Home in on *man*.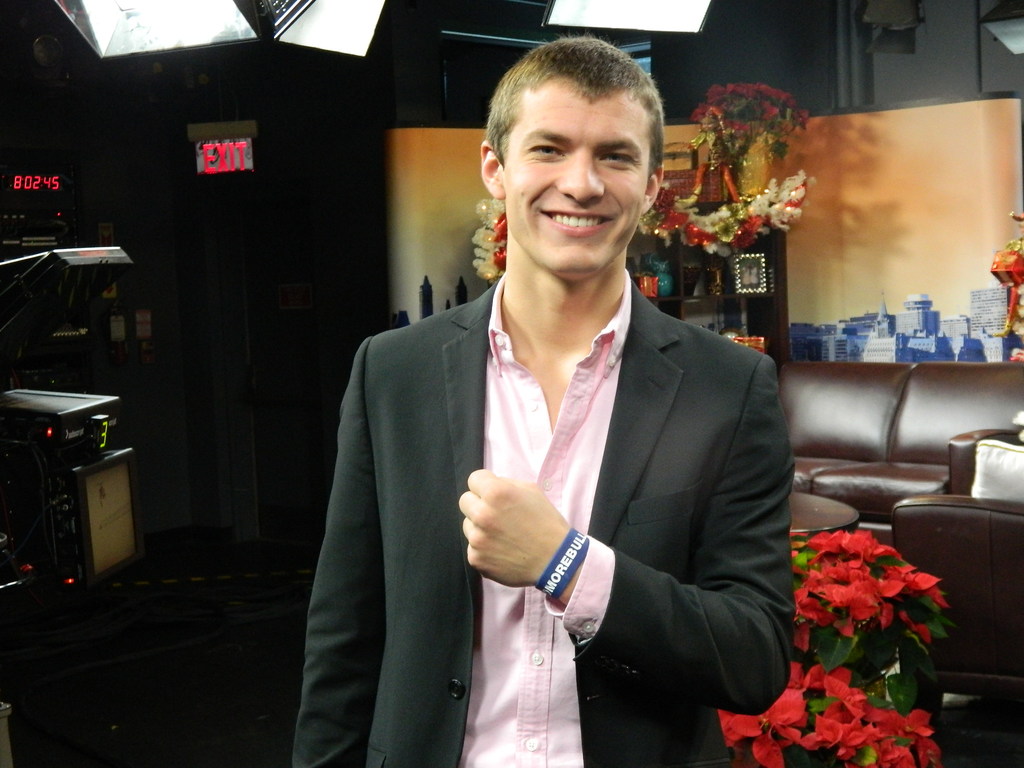
Homed in at {"left": 272, "top": 38, "right": 830, "bottom": 767}.
